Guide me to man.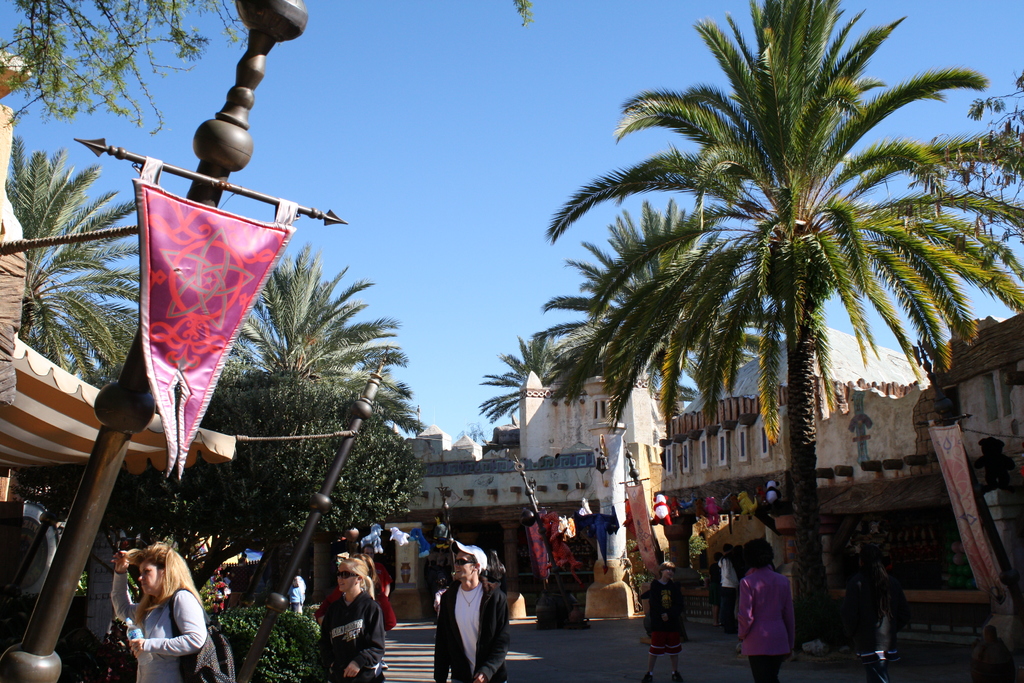
Guidance: 364/544/397/633.
